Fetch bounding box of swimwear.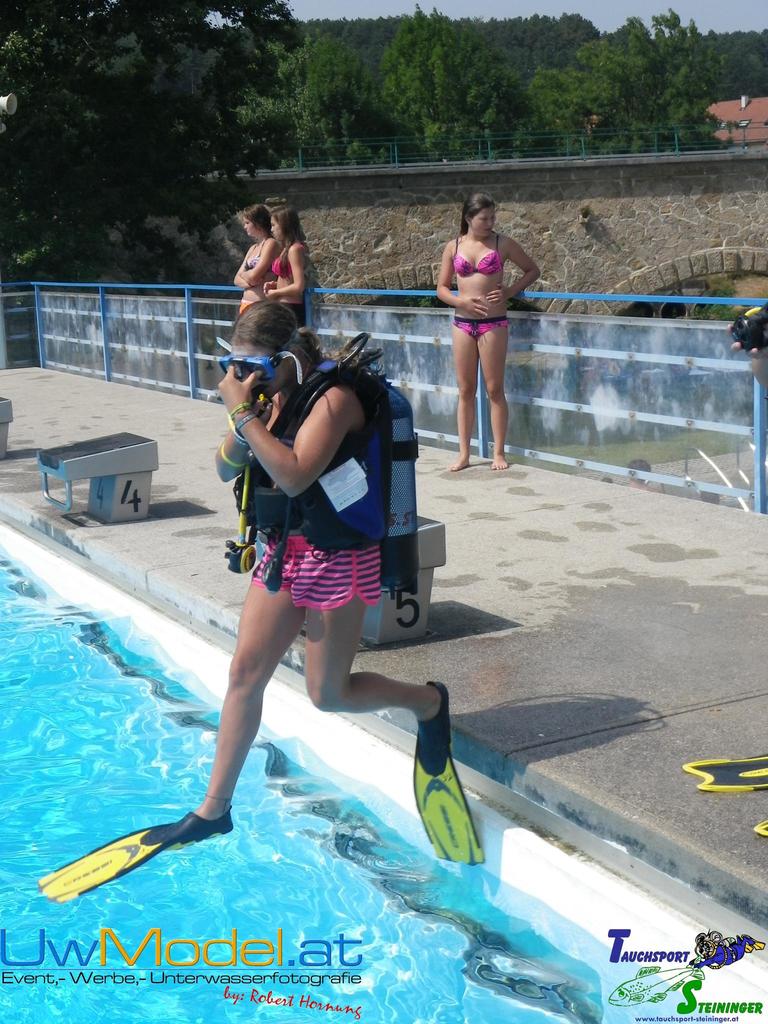
Bbox: [239, 297, 253, 314].
